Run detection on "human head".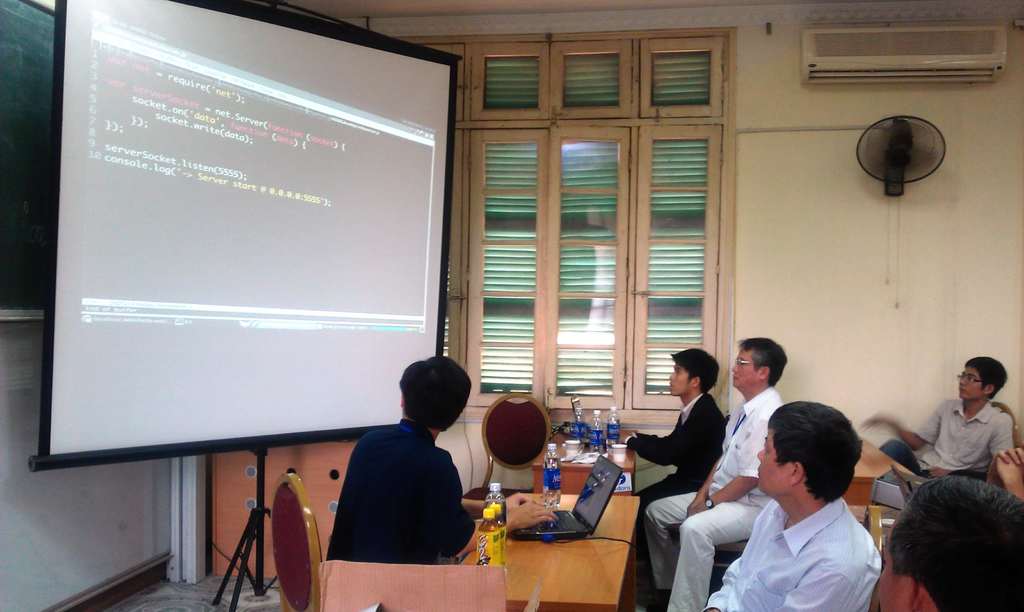
Result: <box>874,474,1023,611</box>.
